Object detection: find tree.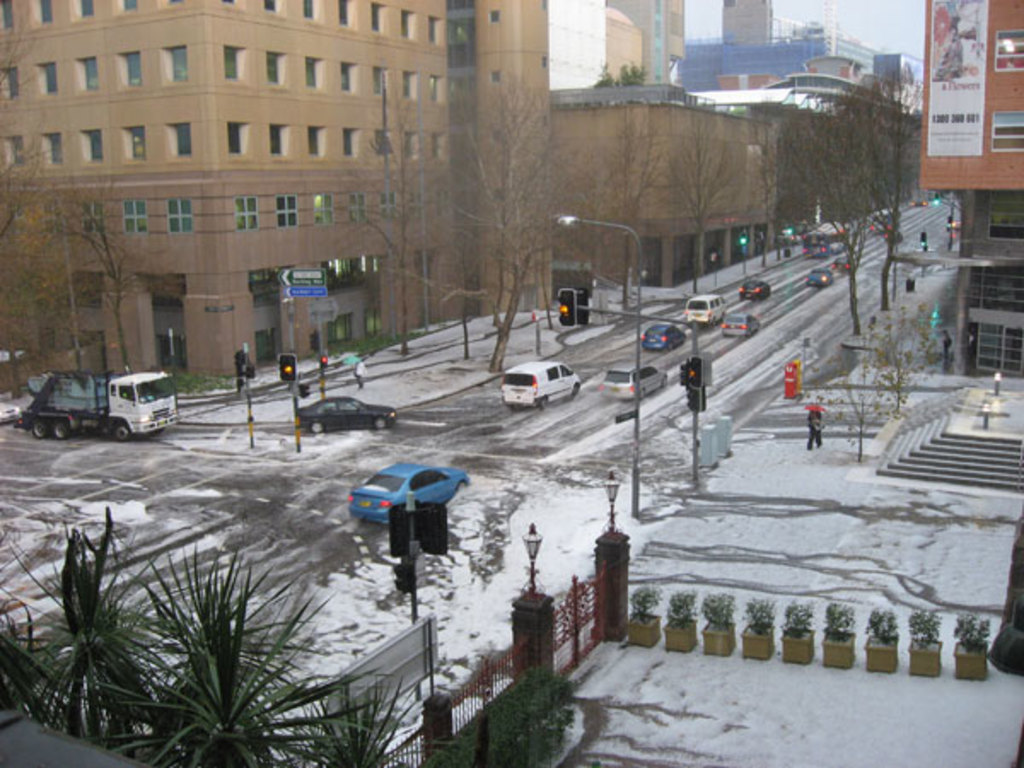
2,125,56,398.
